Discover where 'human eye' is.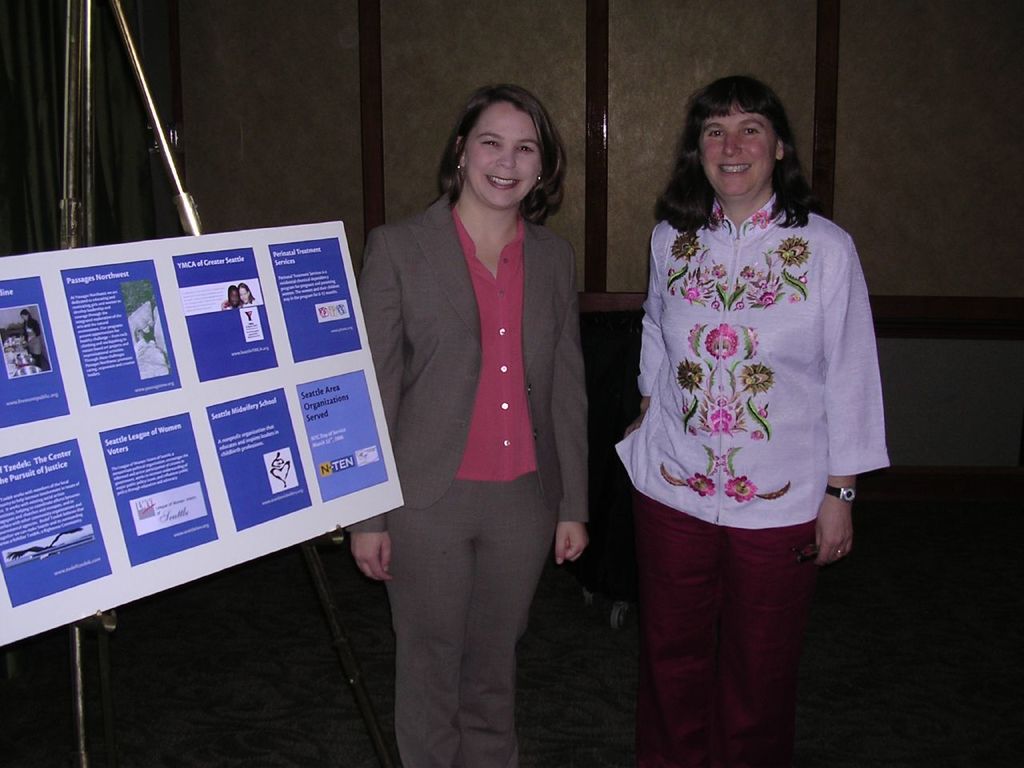
Discovered at [478, 132, 502, 149].
